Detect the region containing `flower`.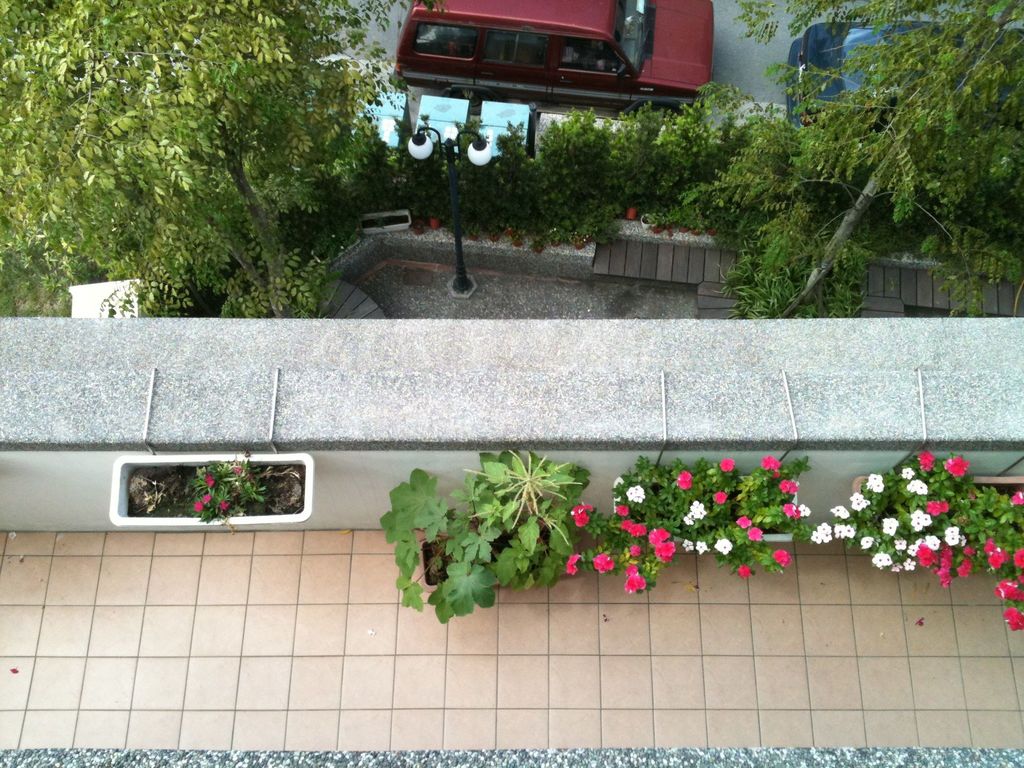
box(735, 563, 755, 583).
